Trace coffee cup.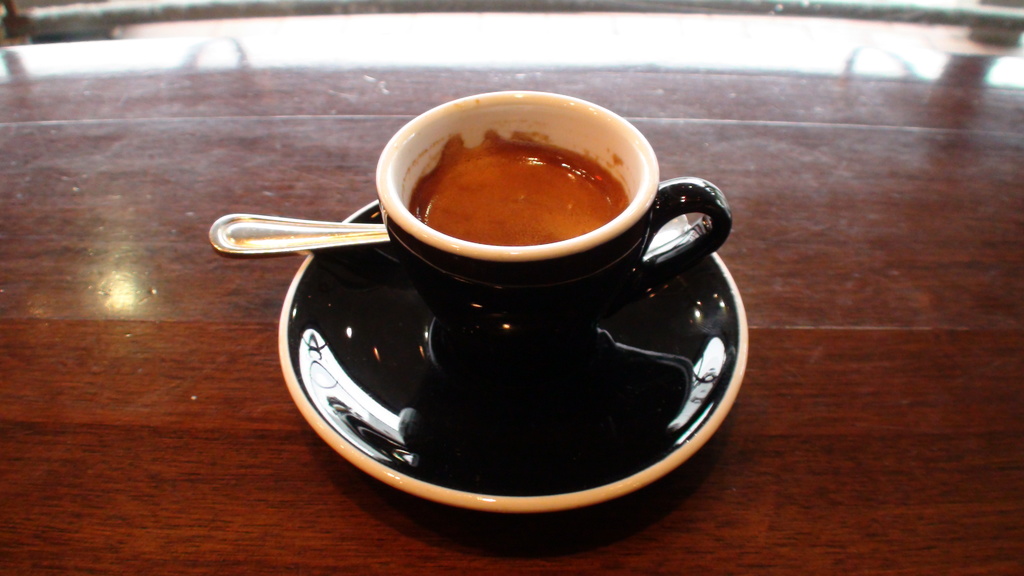
Traced to [x1=376, y1=88, x2=732, y2=362].
